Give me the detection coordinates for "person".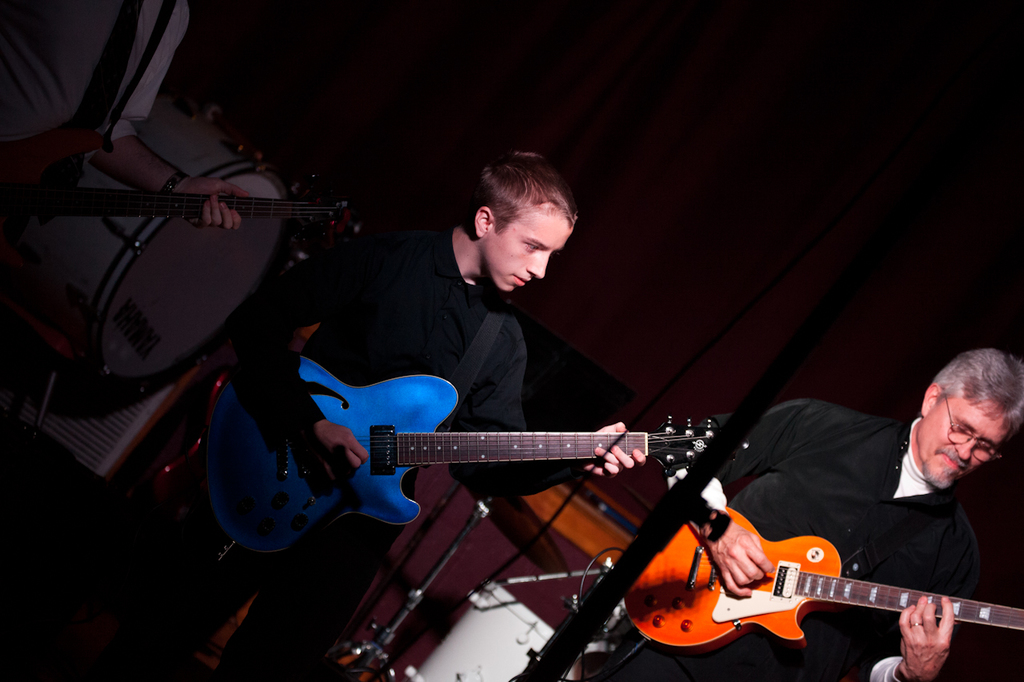
<region>150, 146, 647, 681</region>.
